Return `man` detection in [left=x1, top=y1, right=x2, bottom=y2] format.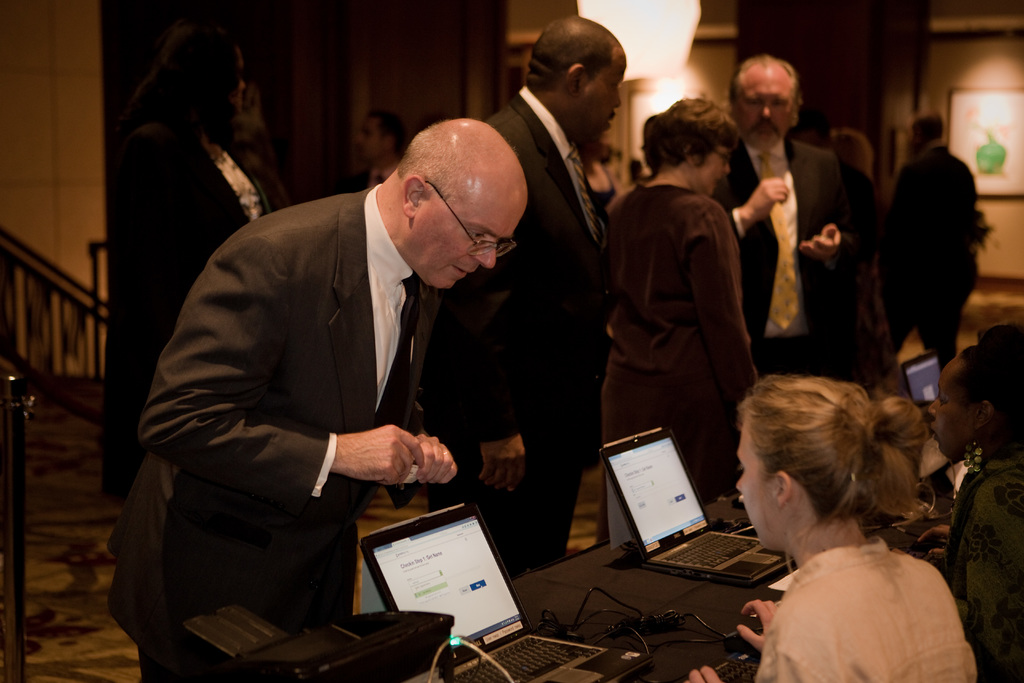
[left=419, top=12, right=619, bottom=592].
